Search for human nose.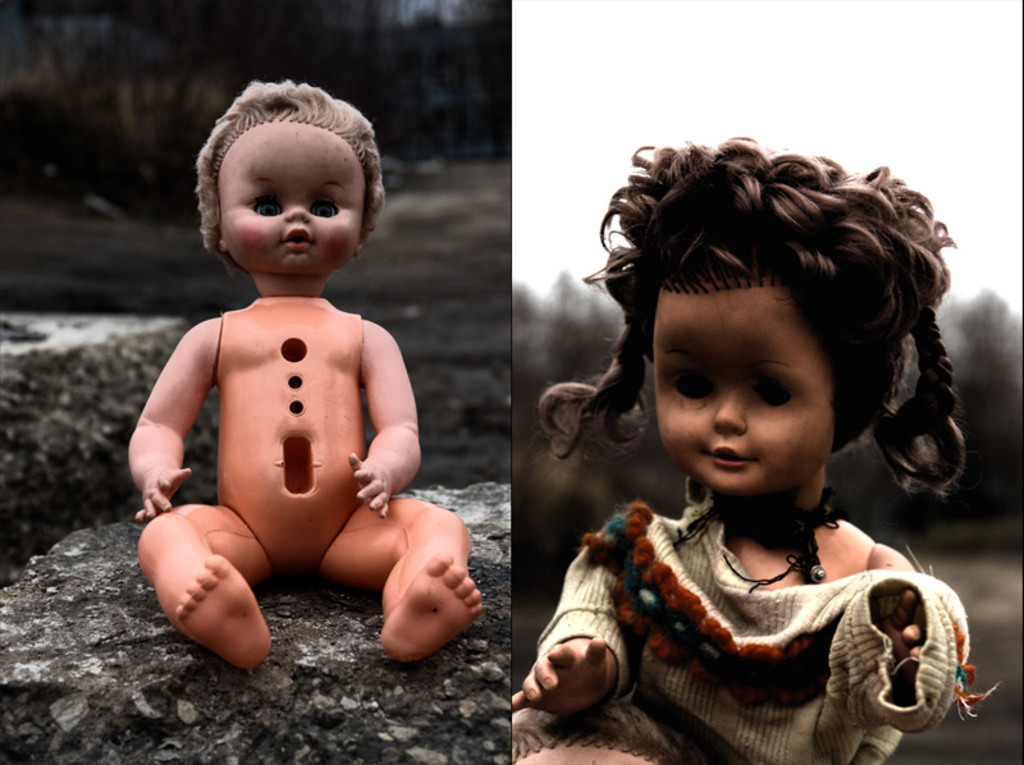
Found at [716,390,746,430].
